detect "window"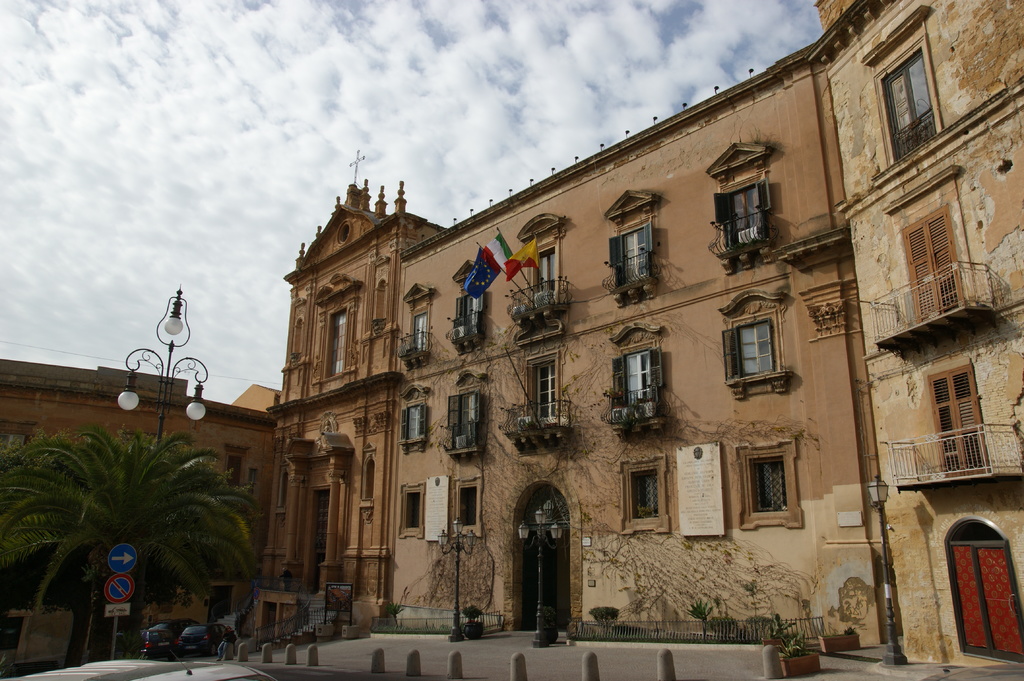
bbox=(404, 486, 420, 529)
